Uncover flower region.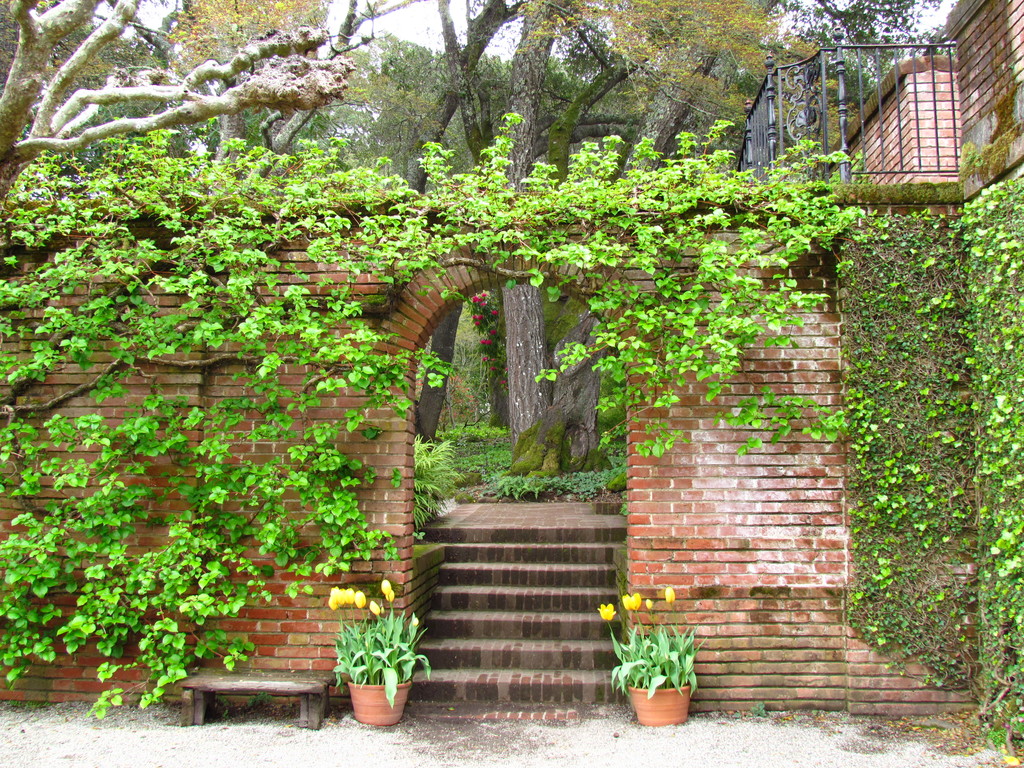
Uncovered: BBox(668, 591, 676, 609).
